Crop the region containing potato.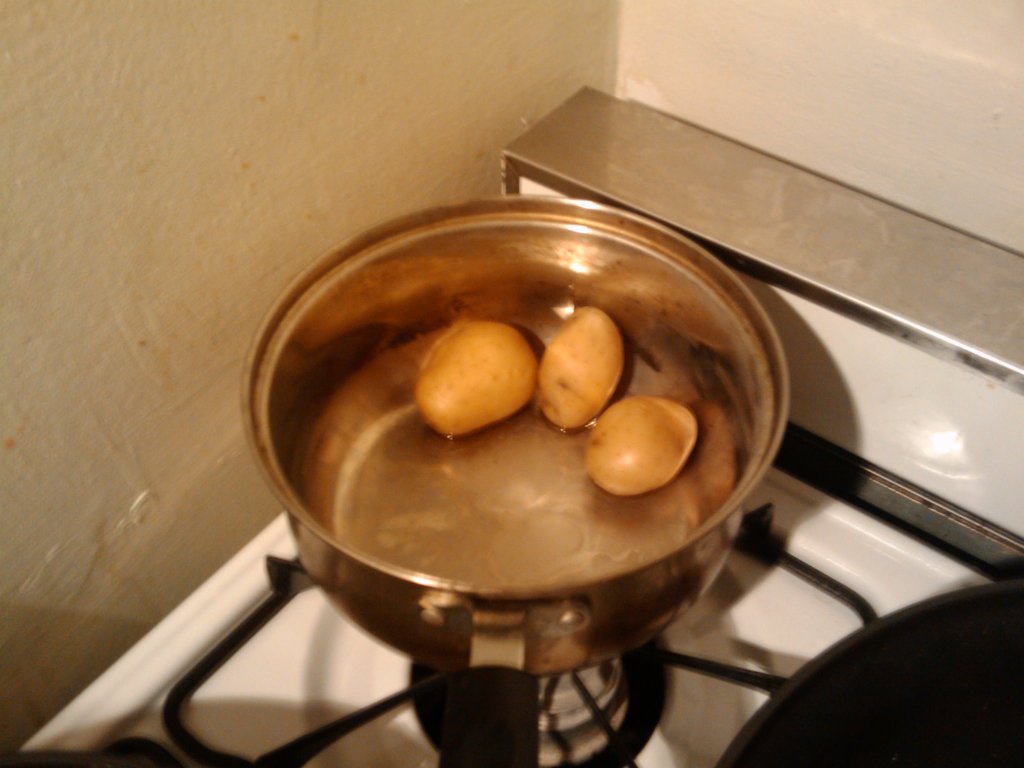
Crop region: {"left": 584, "top": 394, "right": 697, "bottom": 497}.
